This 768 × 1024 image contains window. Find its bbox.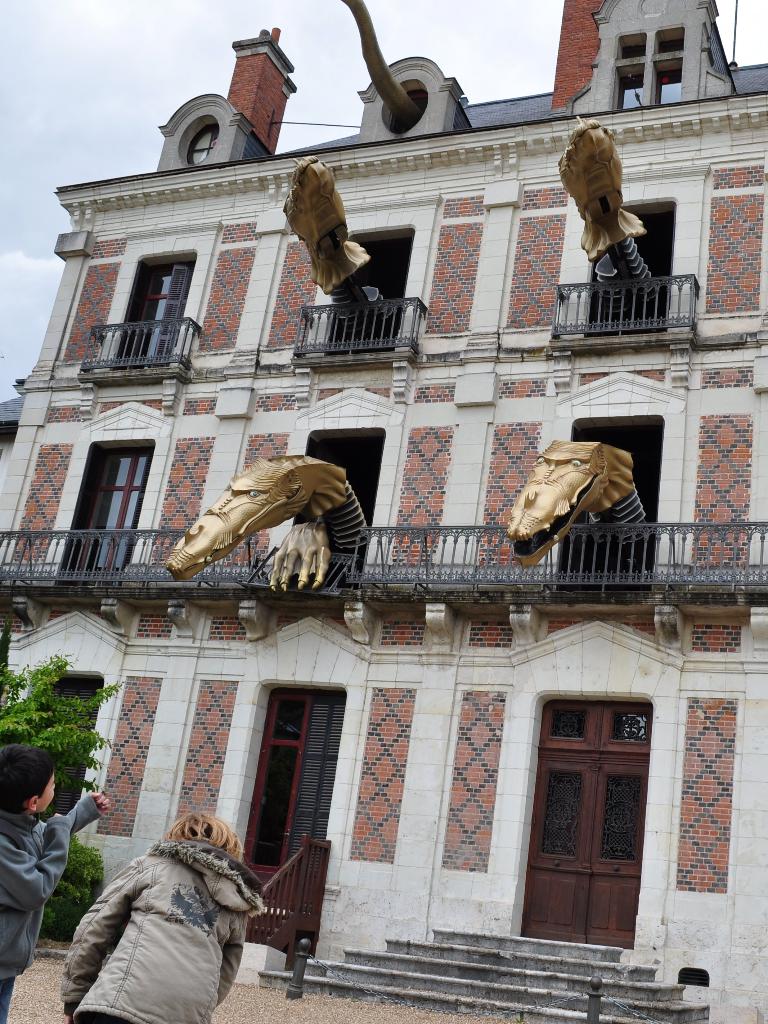
586,196,665,328.
